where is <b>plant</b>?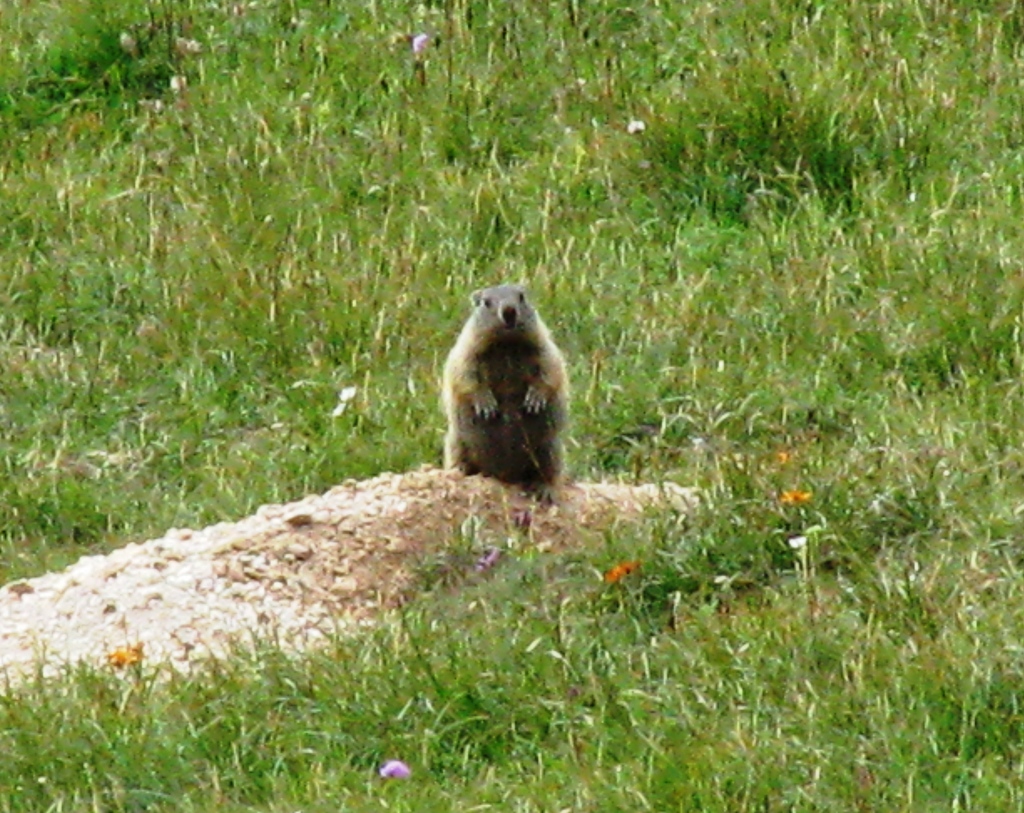
(x1=4, y1=2, x2=1023, y2=811).
